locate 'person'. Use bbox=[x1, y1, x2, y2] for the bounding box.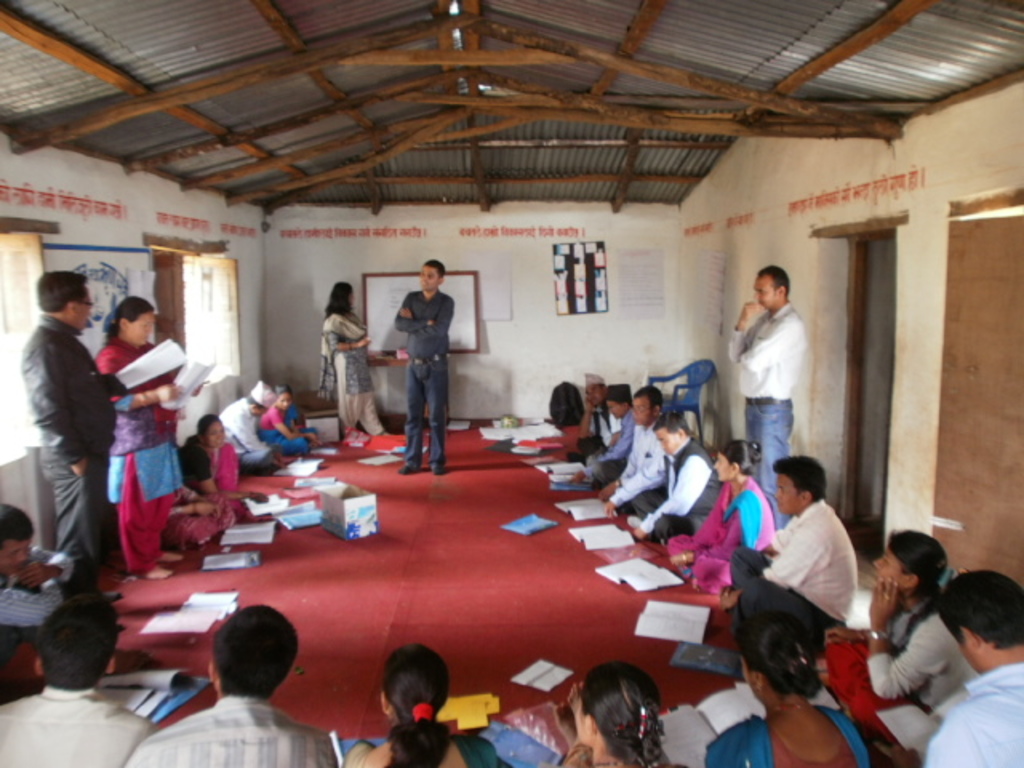
bbox=[602, 379, 677, 515].
